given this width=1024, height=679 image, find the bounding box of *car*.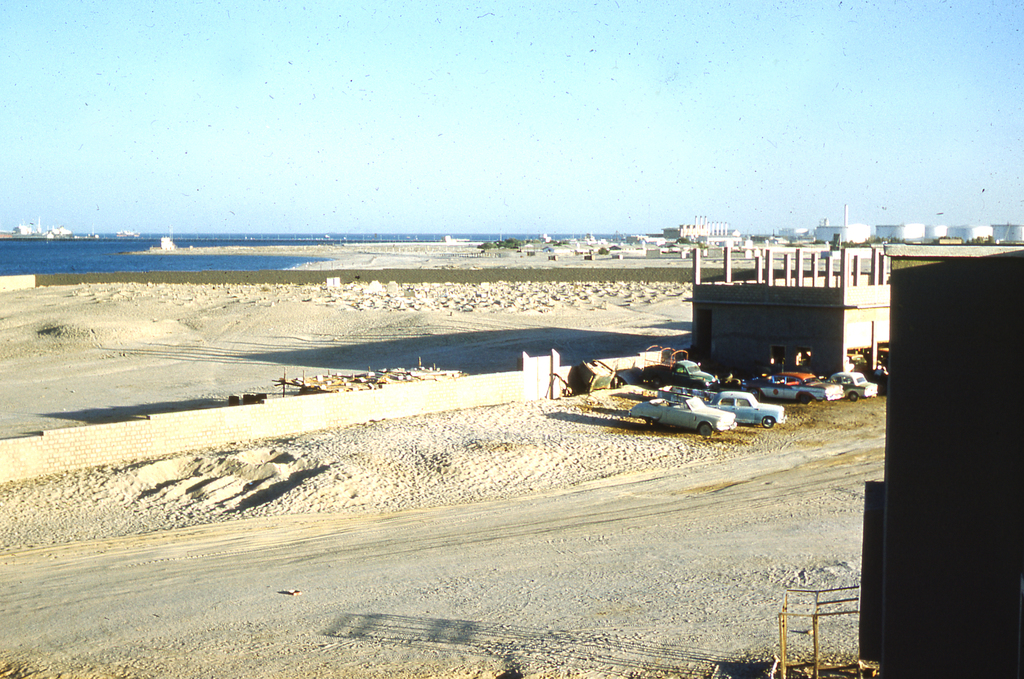
box=[745, 368, 850, 413].
